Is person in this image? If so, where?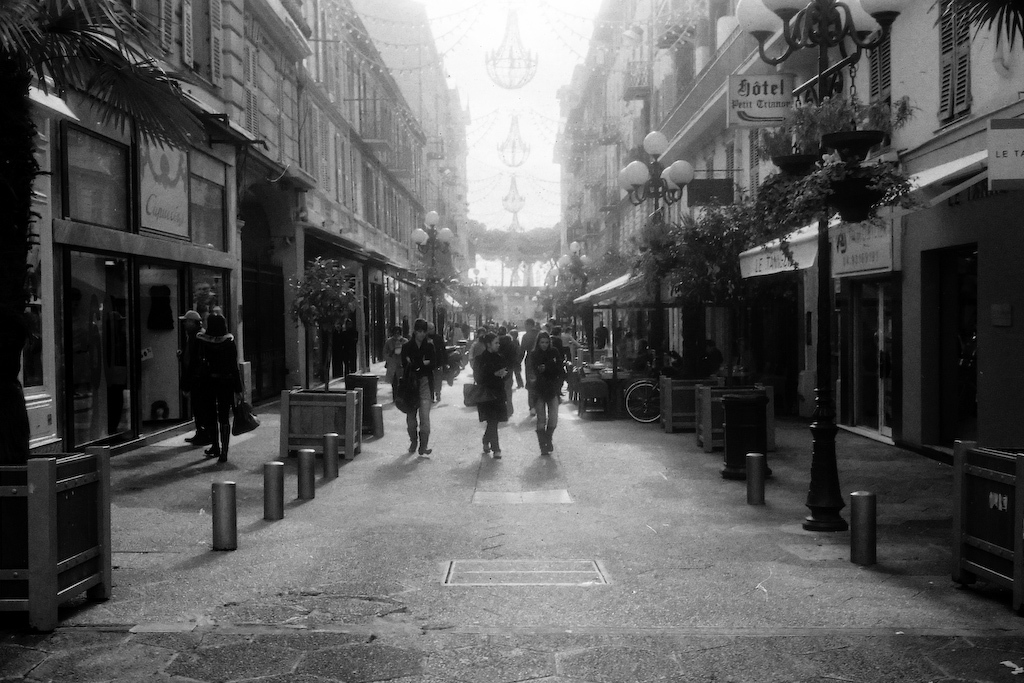
Yes, at (393, 320, 441, 456).
